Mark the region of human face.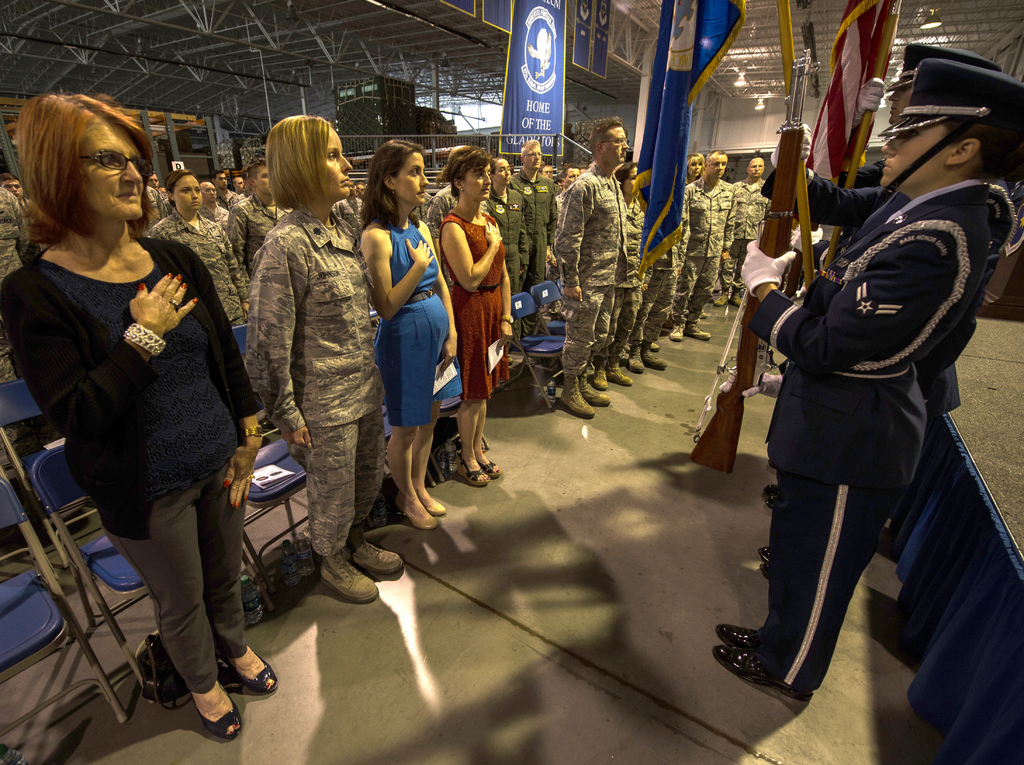
Region: [525,145,542,169].
